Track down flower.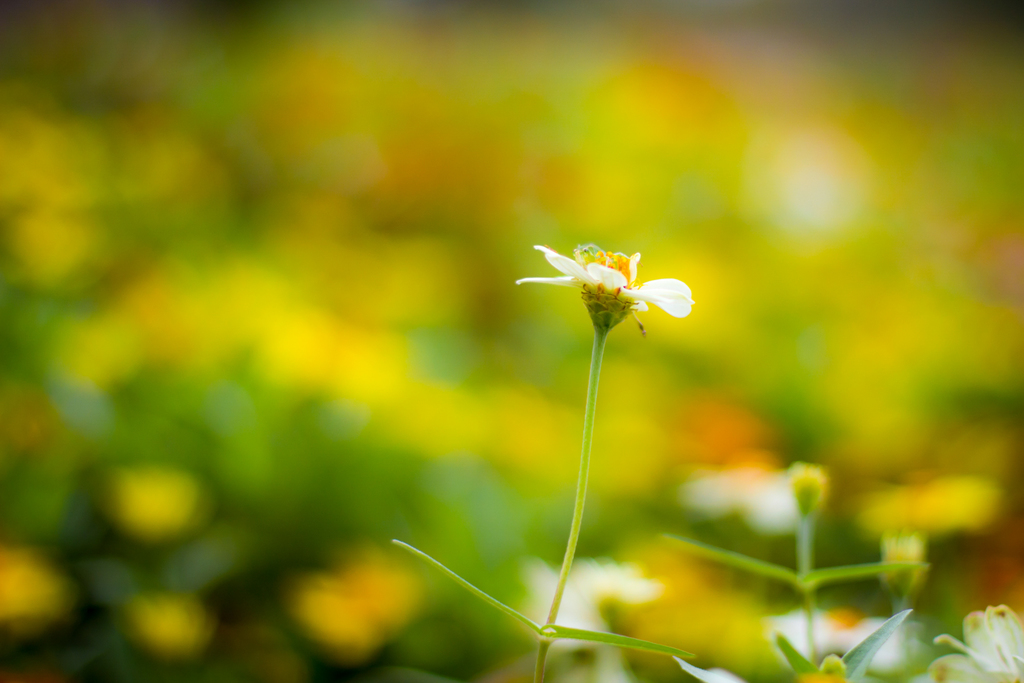
Tracked to bbox=[515, 232, 703, 339].
